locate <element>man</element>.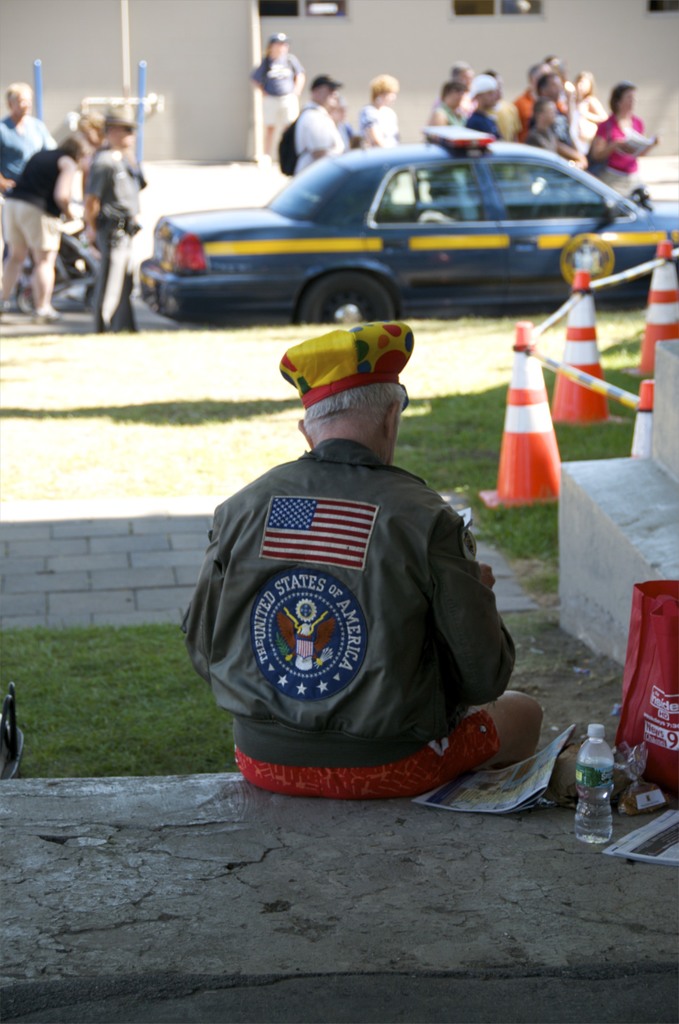
Bounding box: region(184, 328, 543, 802).
